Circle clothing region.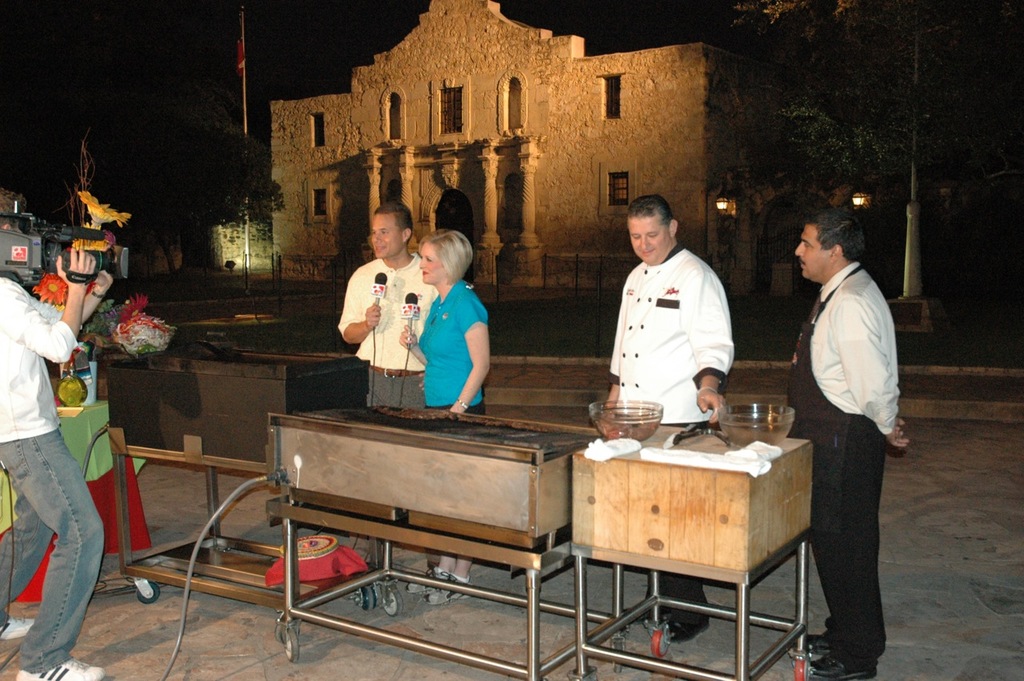
Region: 418, 282, 489, 419.
